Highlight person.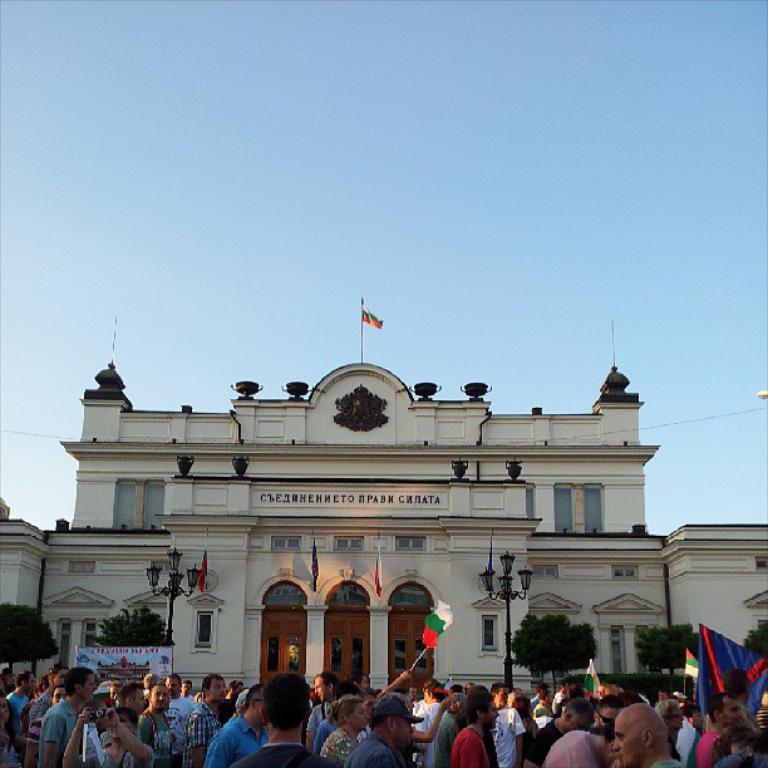
Highlighted region: [x1=521, y1=691, x2=557, y2=718].
